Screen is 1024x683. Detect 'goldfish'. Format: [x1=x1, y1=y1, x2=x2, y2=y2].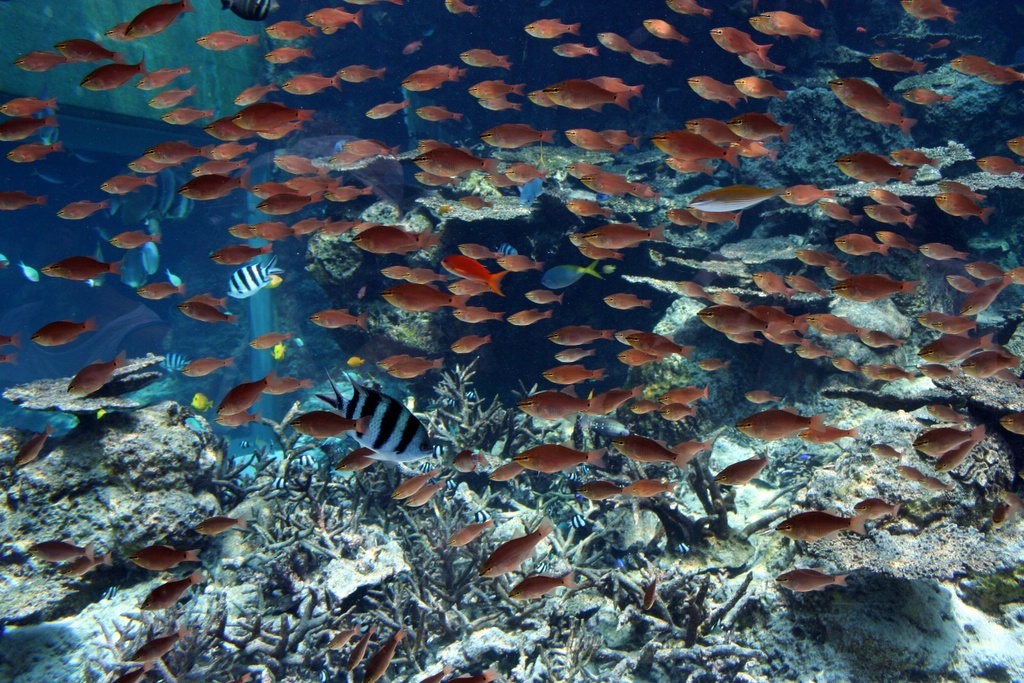
[x1=278, y1=72, x2=339, y2=97].
